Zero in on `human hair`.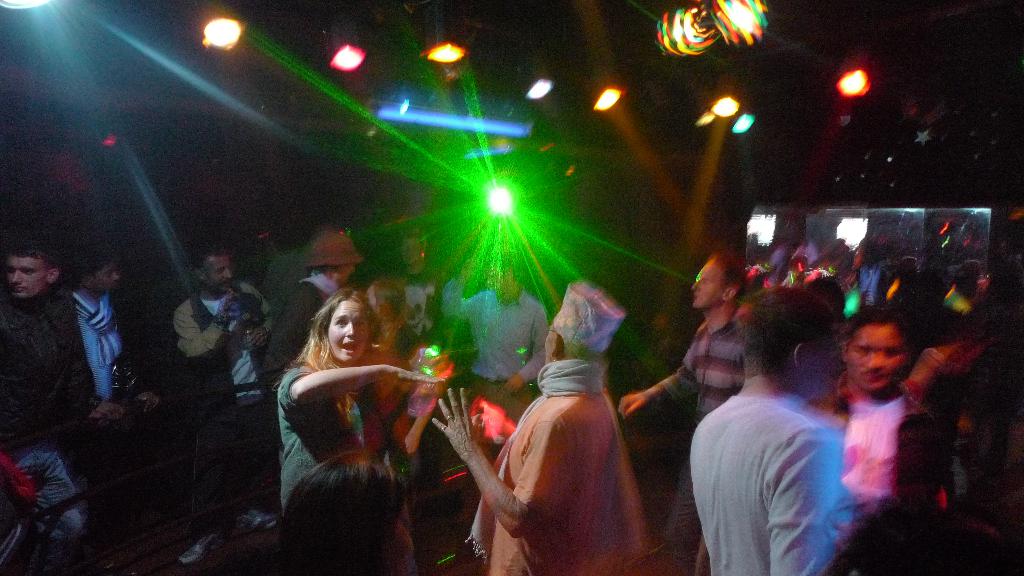
Zeroed in: x1=733, y1=284, x2=836, y2=377.
